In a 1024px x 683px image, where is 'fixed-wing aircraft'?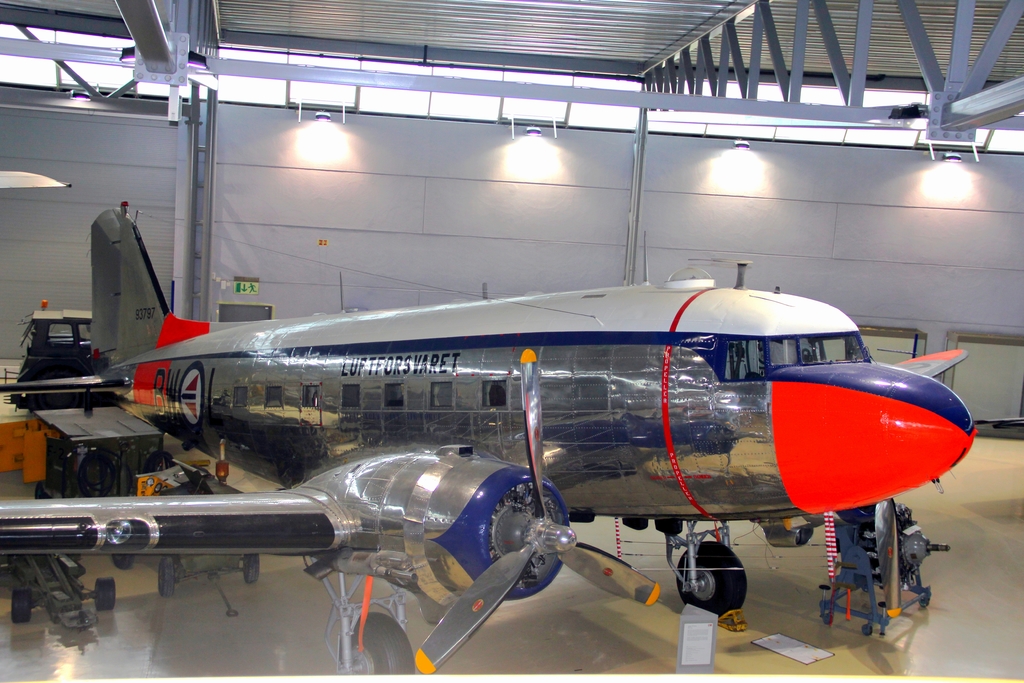
rect(0, 199, 986, 617).
